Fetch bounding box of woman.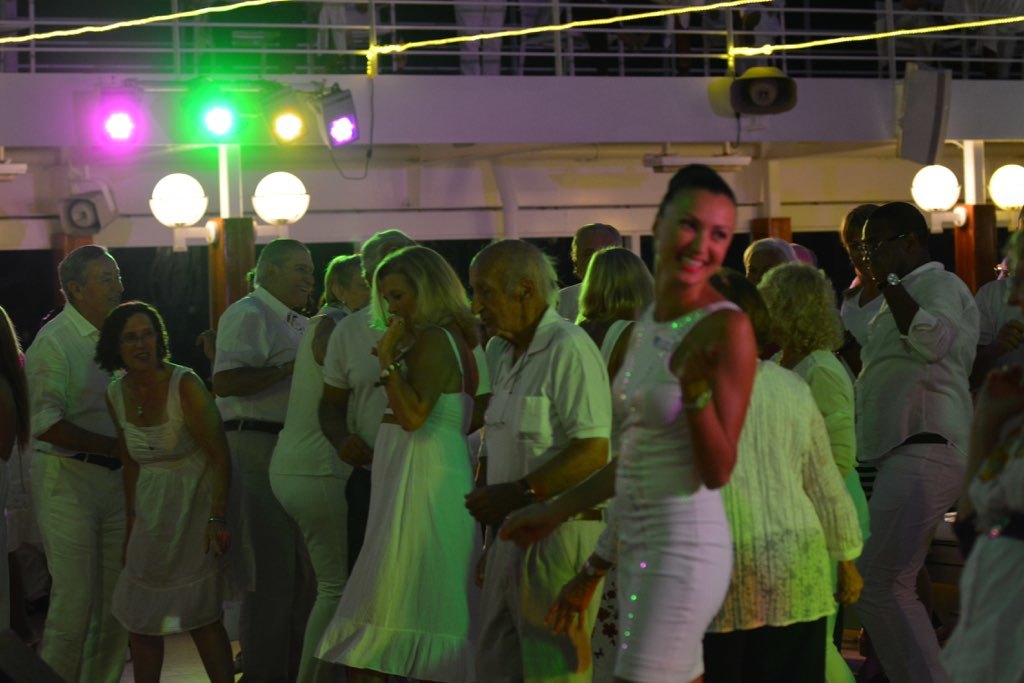
Bbox: {"x1": 544, "y1": 163, "x2": 758, "y2": 682}.
